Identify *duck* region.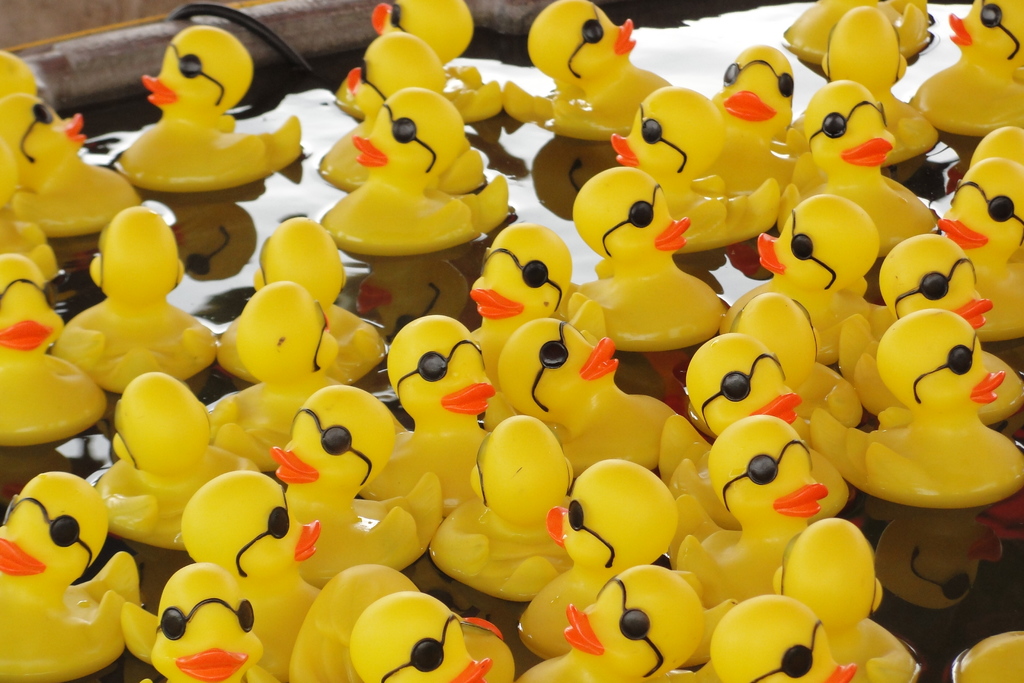
Region: locate(915, 0, 1023, 147).
